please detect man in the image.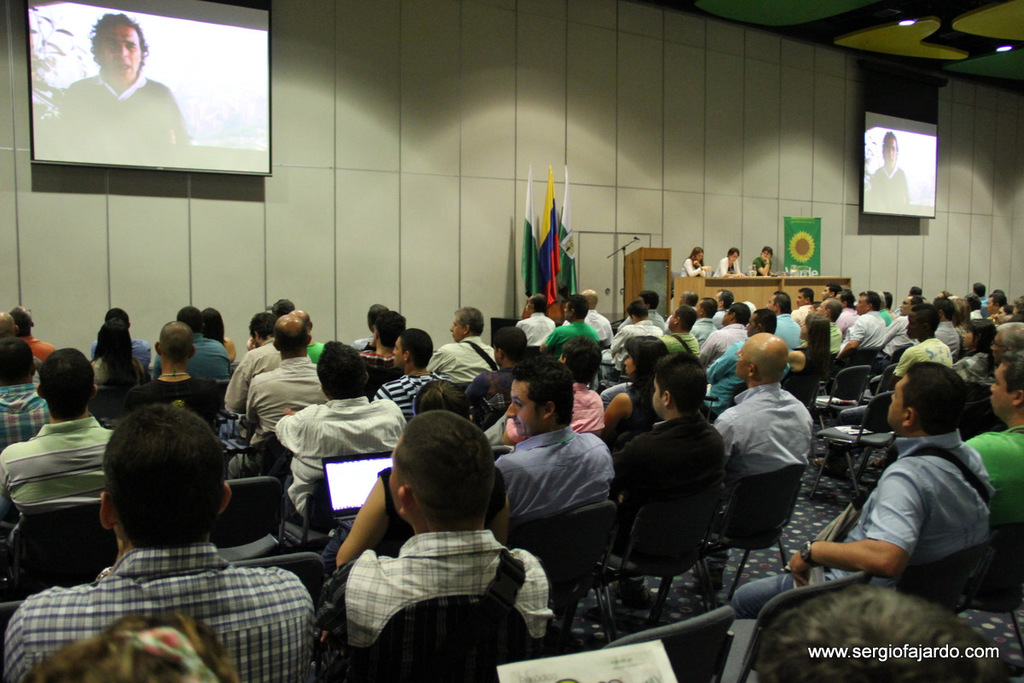
{"x1": 543, "y1": 294, "x2": 599, "y2": 355}.
